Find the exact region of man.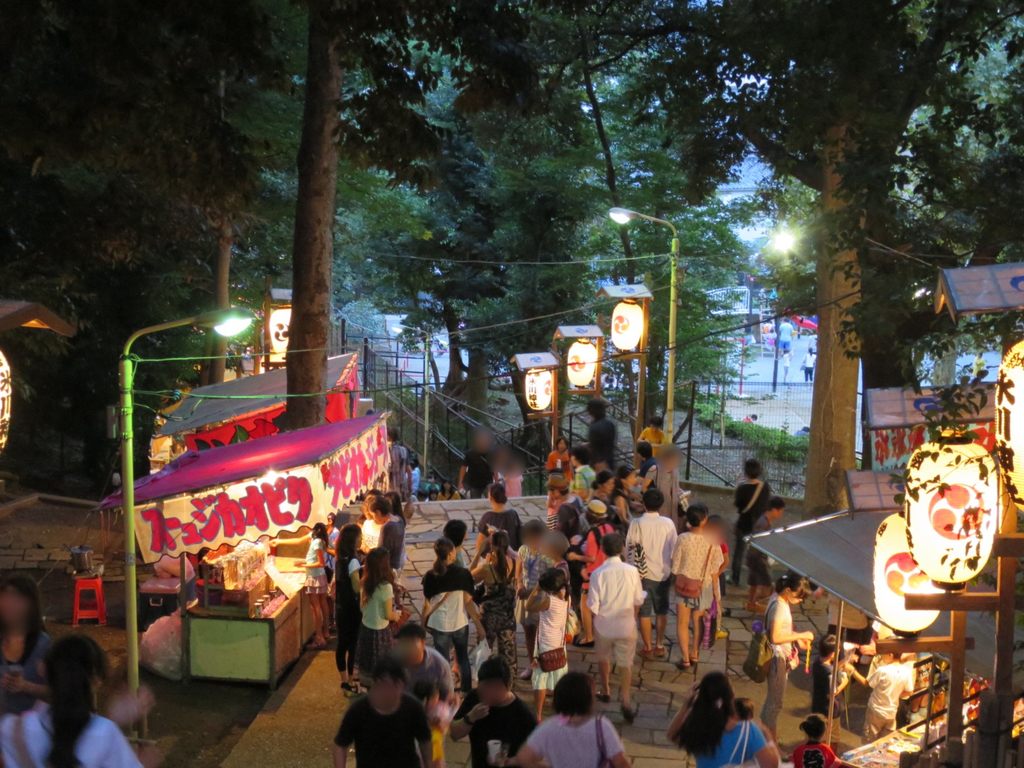
Exact region: box=[450, 657, 536, 767].
